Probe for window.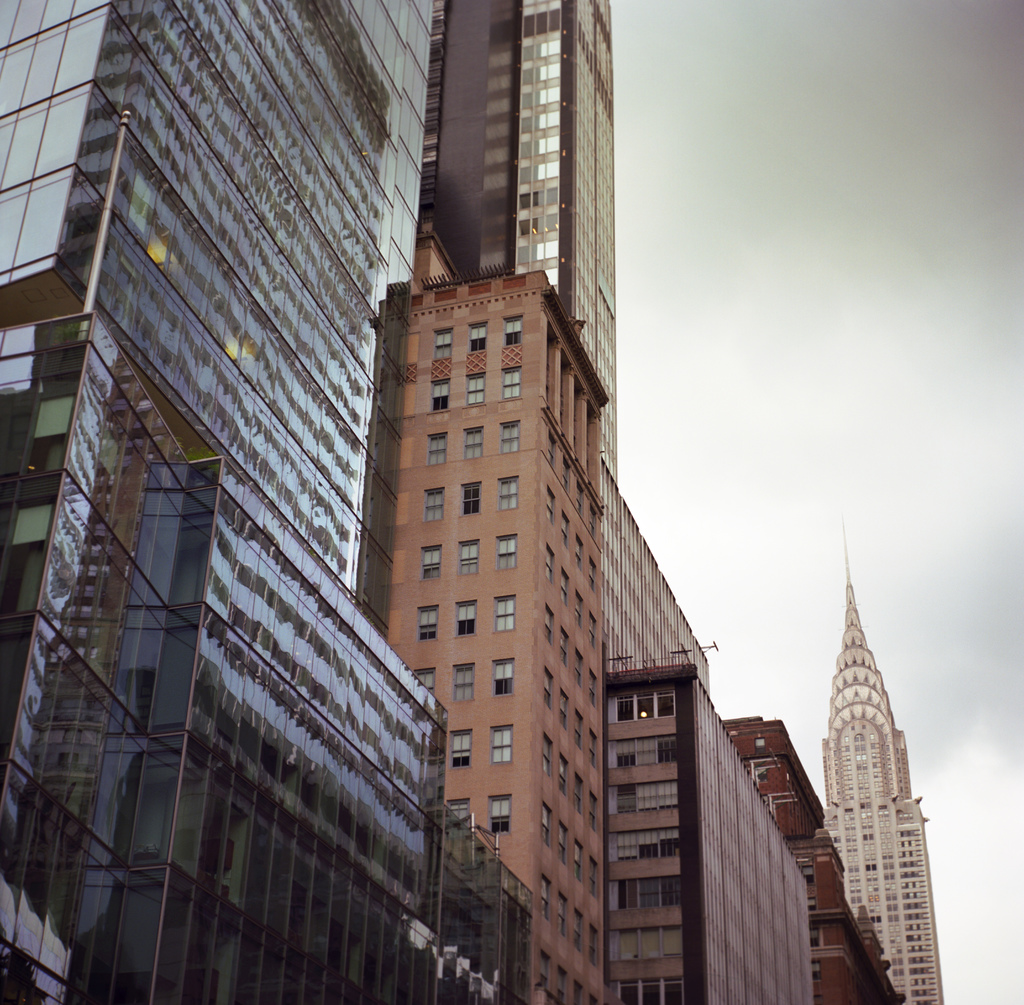
Probe result: <box>585,671,600,705</box>.
